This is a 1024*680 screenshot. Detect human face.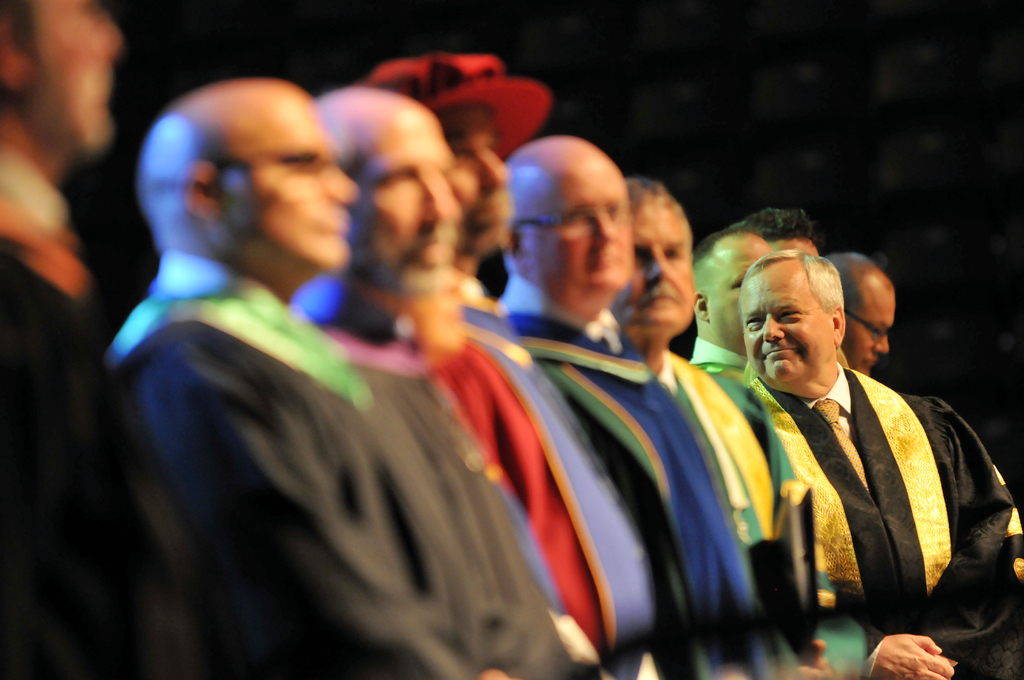
box=[518, 156, 644, 314].
